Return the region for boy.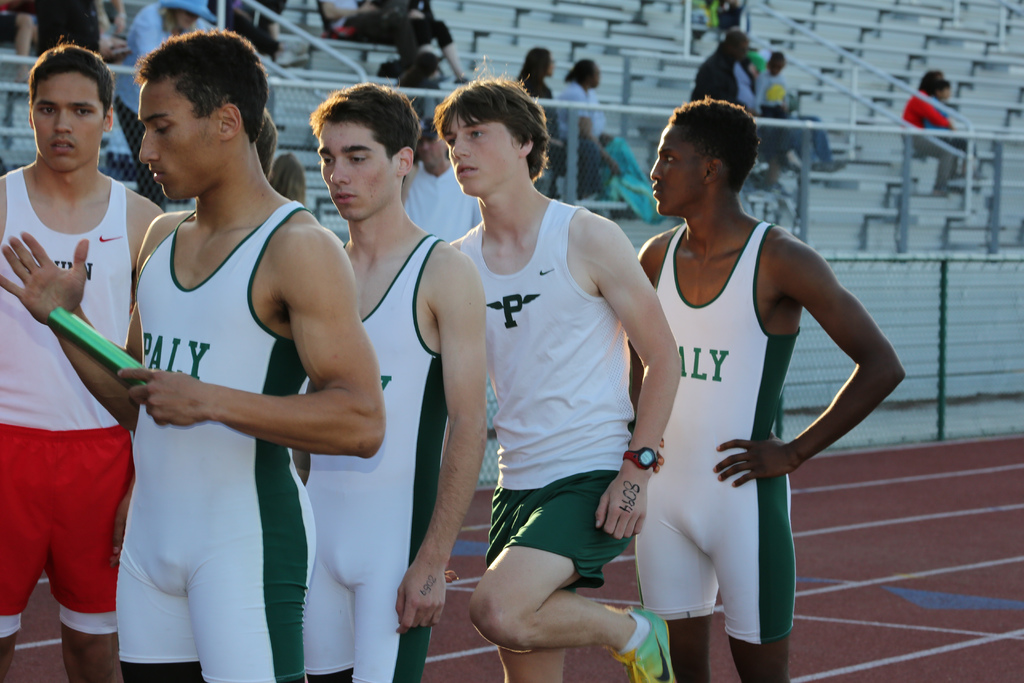
<box>751,48,798,160</box>.
